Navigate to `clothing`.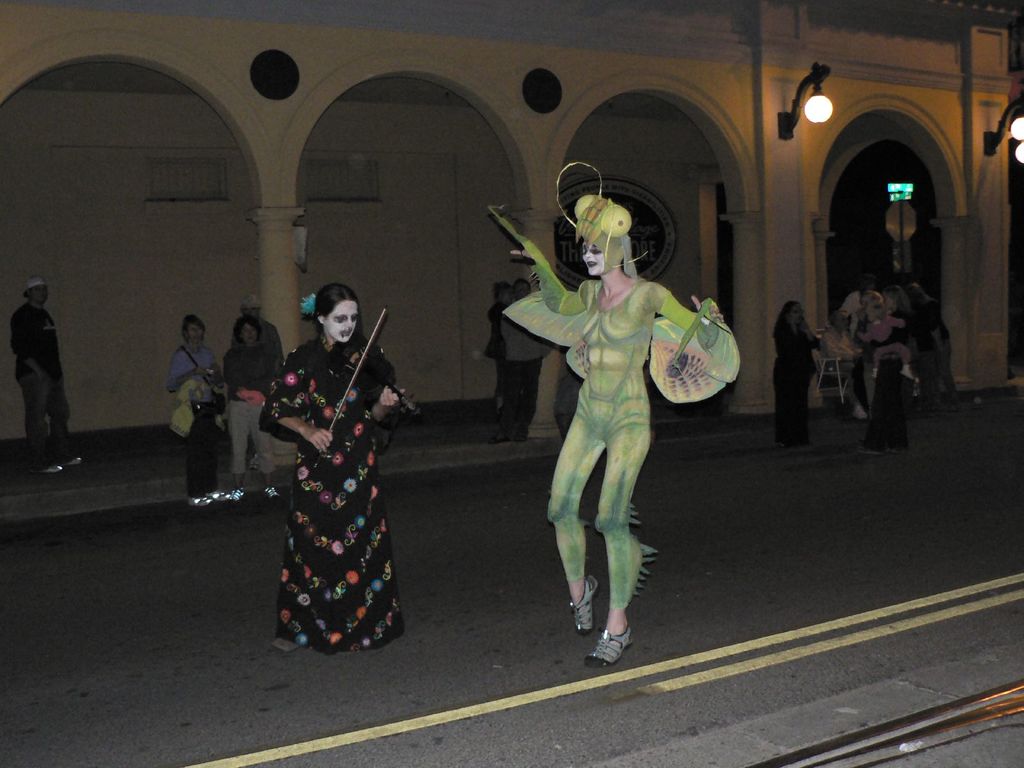
Navigation target: {"left": 904, "top": 305, "right": 940, "bottom": 408}.
